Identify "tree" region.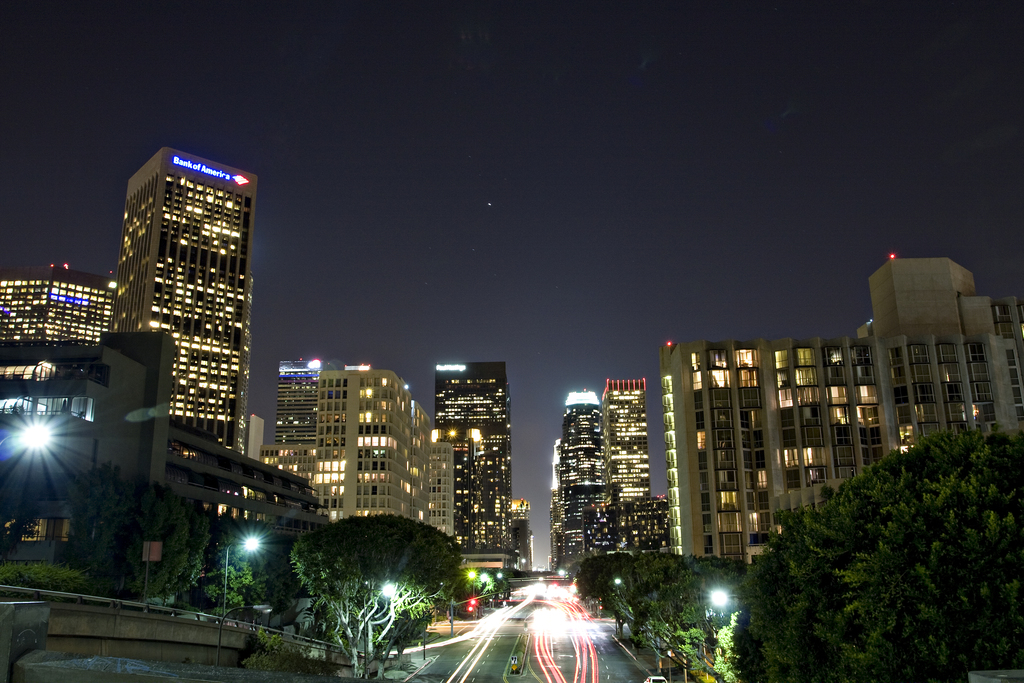
Region: BBox(262, 515, 466, 658).
